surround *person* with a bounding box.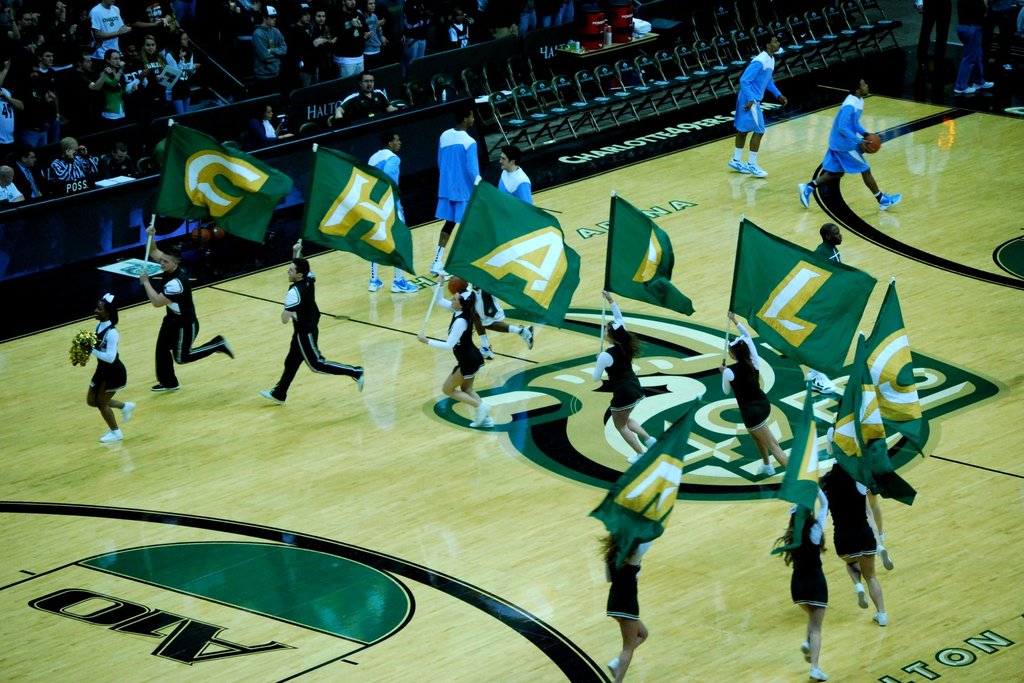
799:79:904:214.
